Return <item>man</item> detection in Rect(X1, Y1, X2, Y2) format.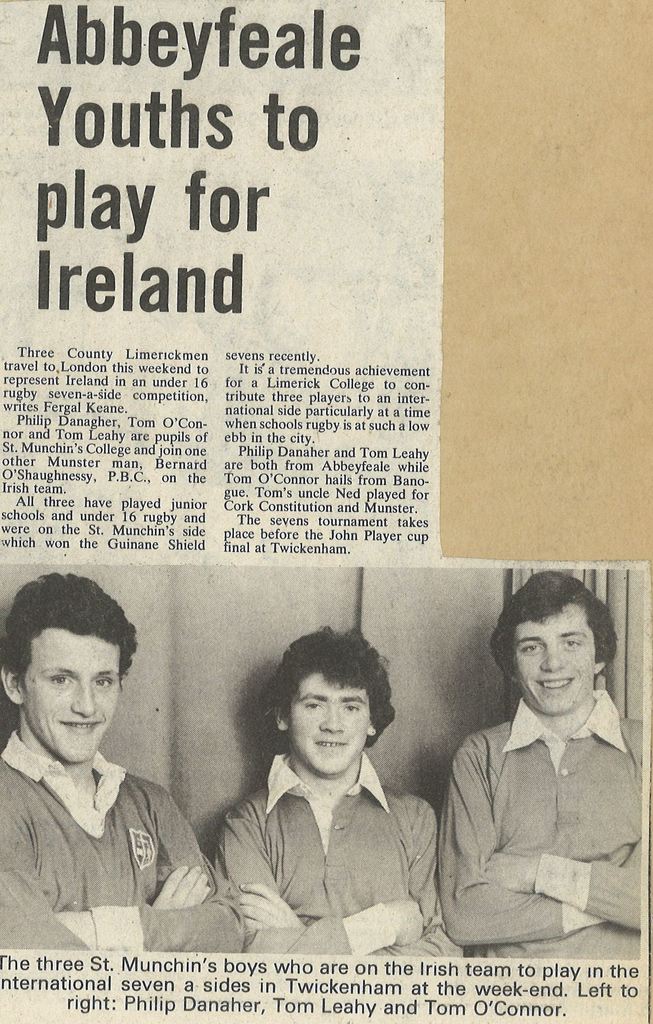
Rect(436, 566, 636, 961).
